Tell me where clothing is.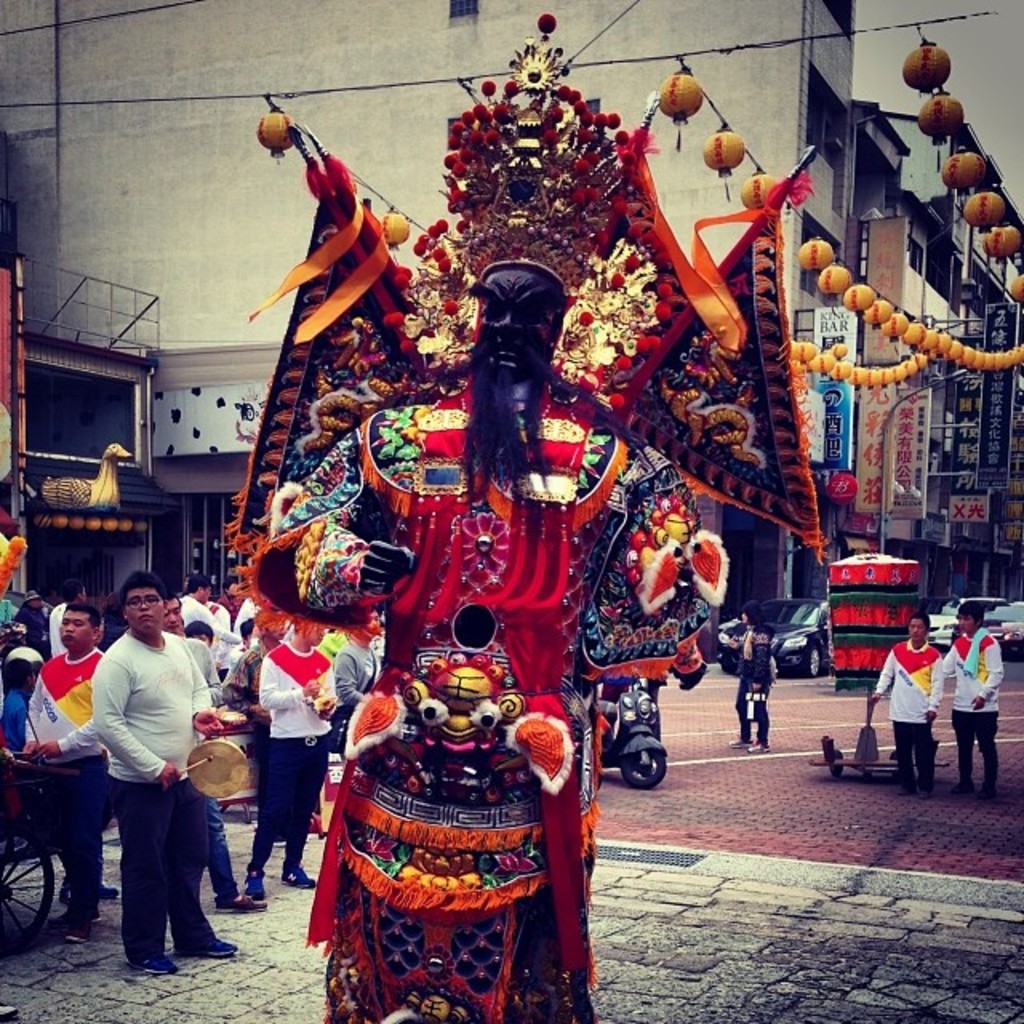
clothing is at locate(206, 600, 234, 635).
